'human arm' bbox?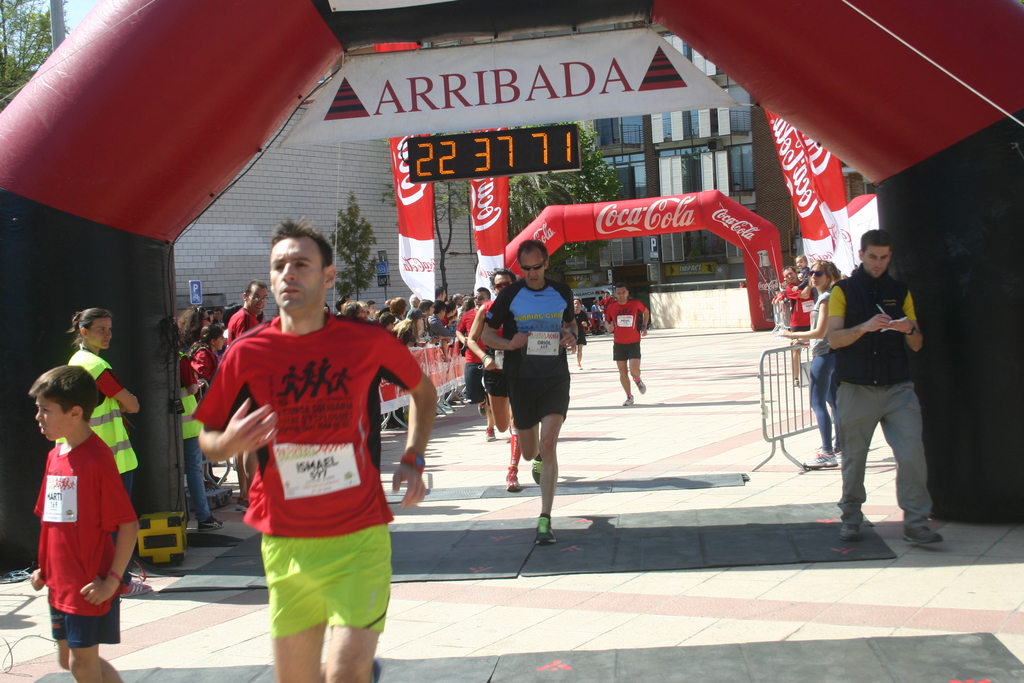
locate(97, 366, 140, 416)
